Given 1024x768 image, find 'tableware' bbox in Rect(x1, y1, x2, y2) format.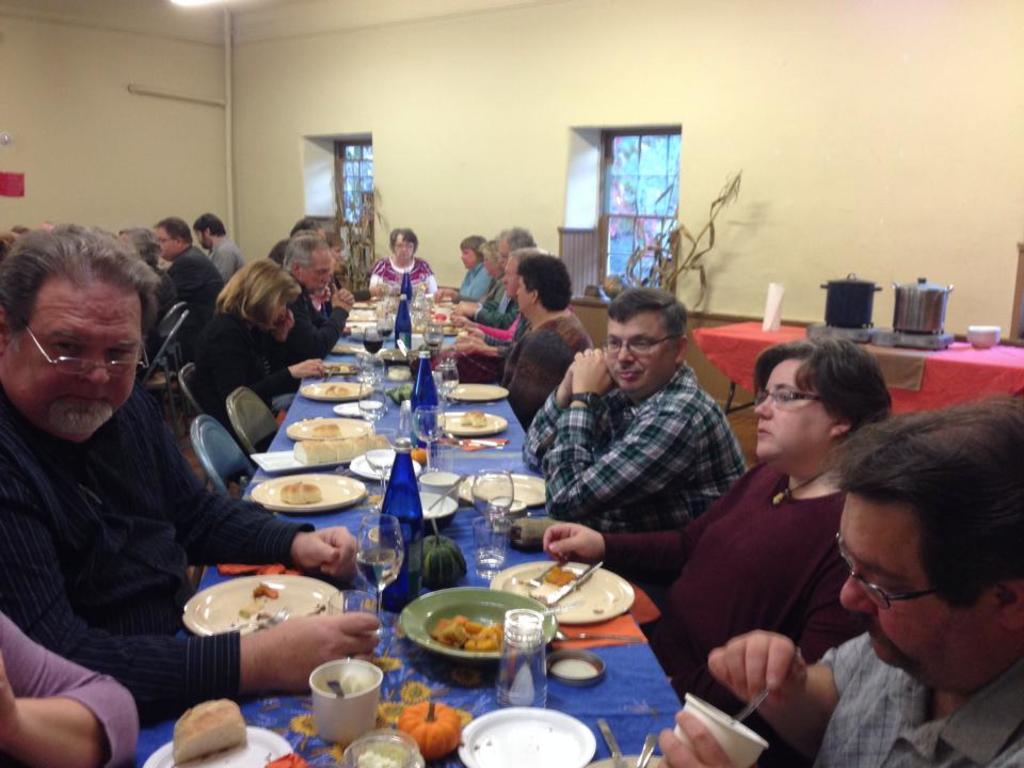
Rect(292, 656, 384, 754).
